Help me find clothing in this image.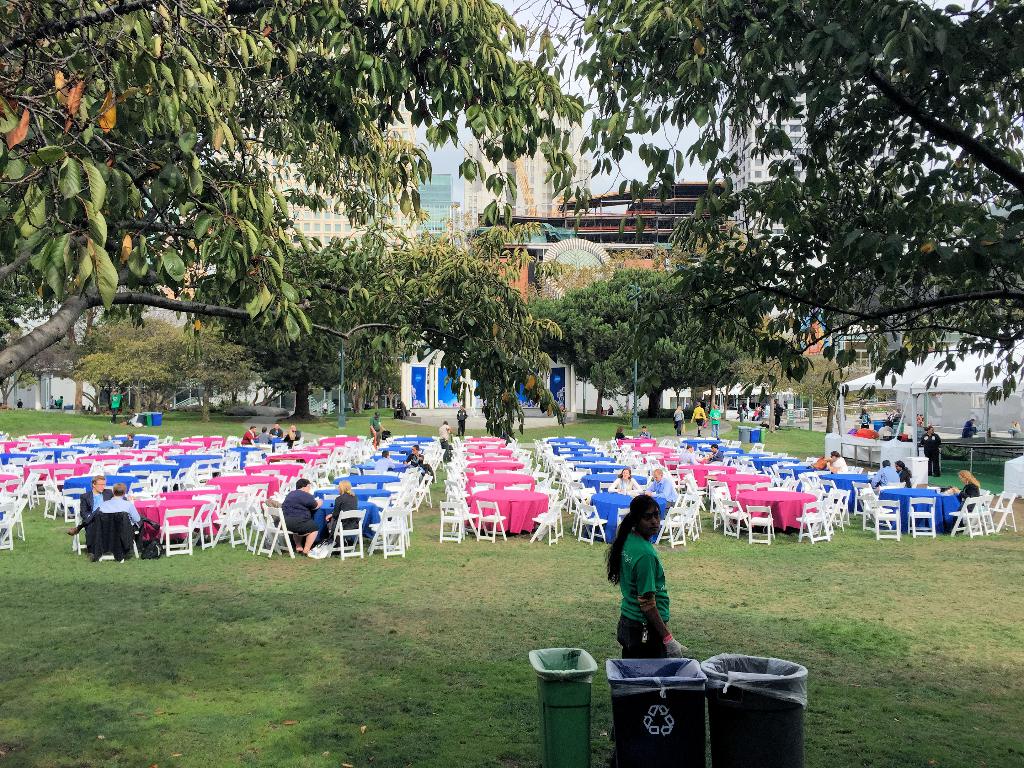
Found it: region(327, 487, 353, 534).
